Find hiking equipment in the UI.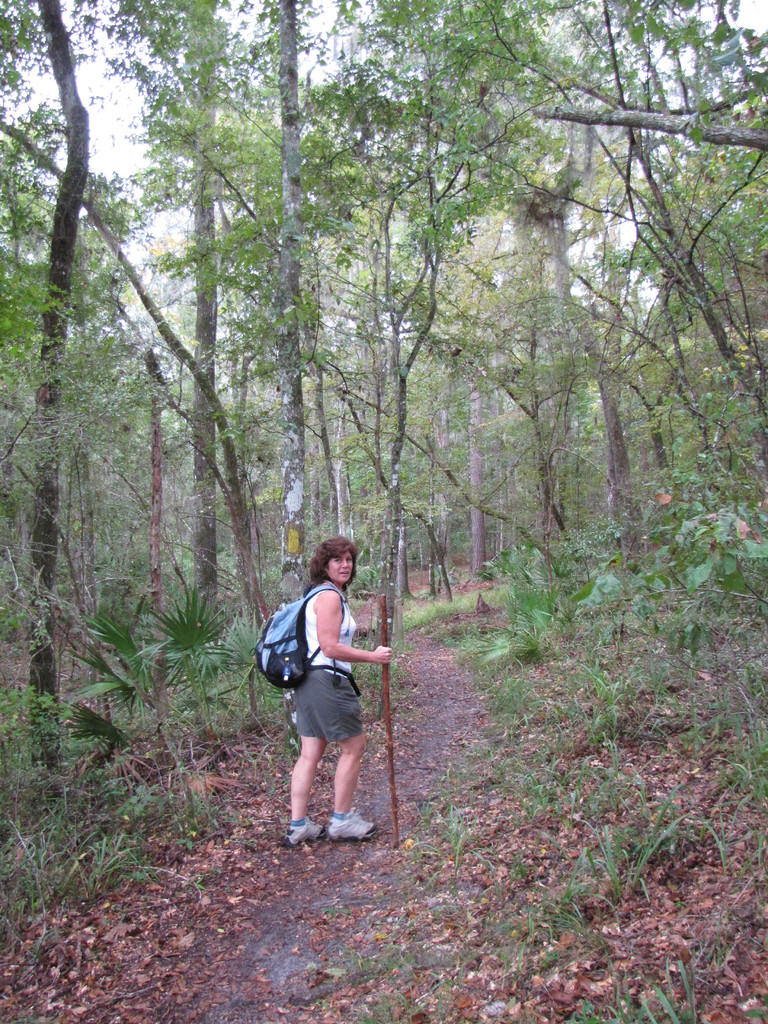
UI element at bbox=(244, 584, 365, 692).
